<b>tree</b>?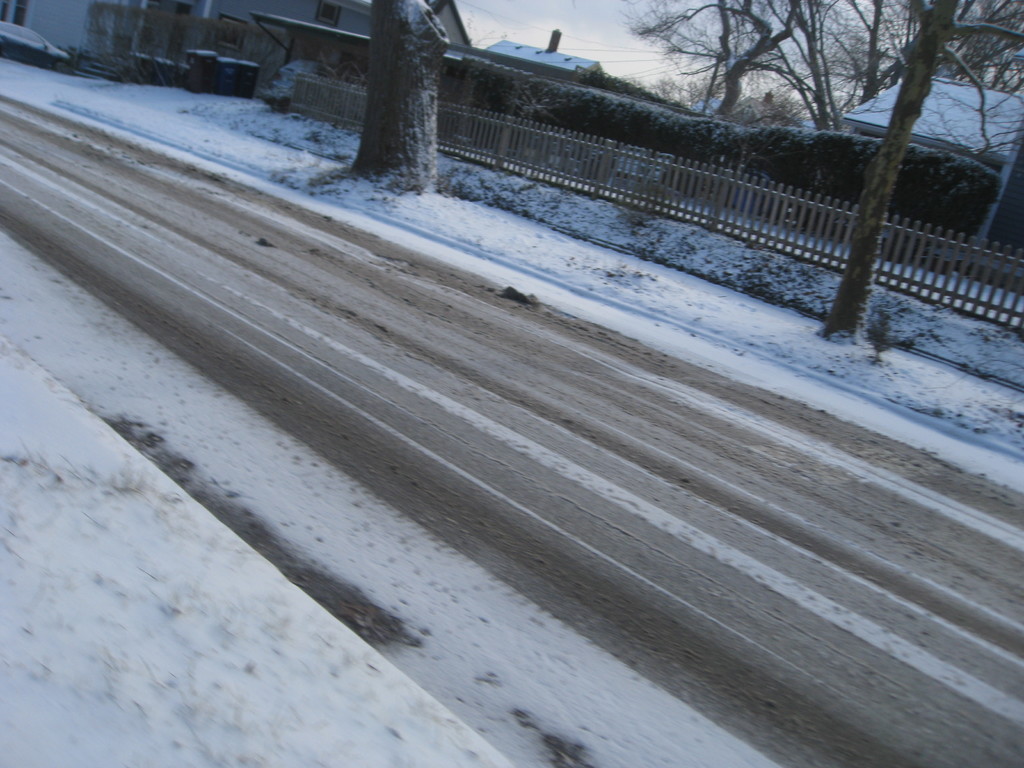
bbox=[348, 0, 452, 193]
